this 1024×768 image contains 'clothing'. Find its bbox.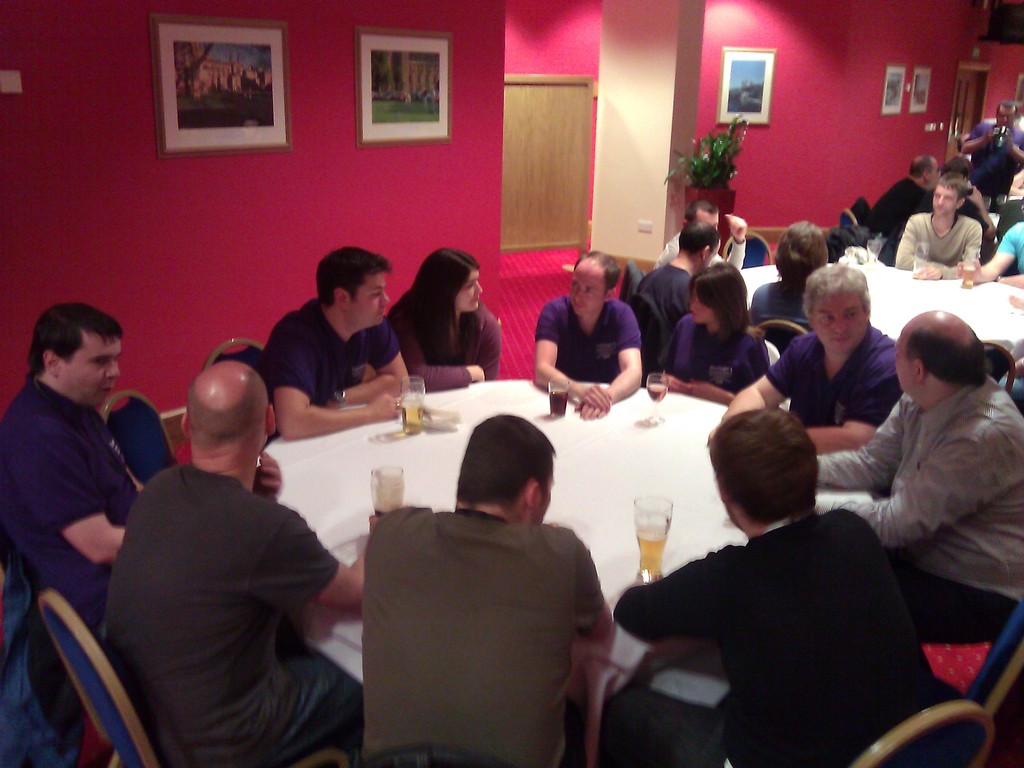
bbox(890, 203, 979, 272).
